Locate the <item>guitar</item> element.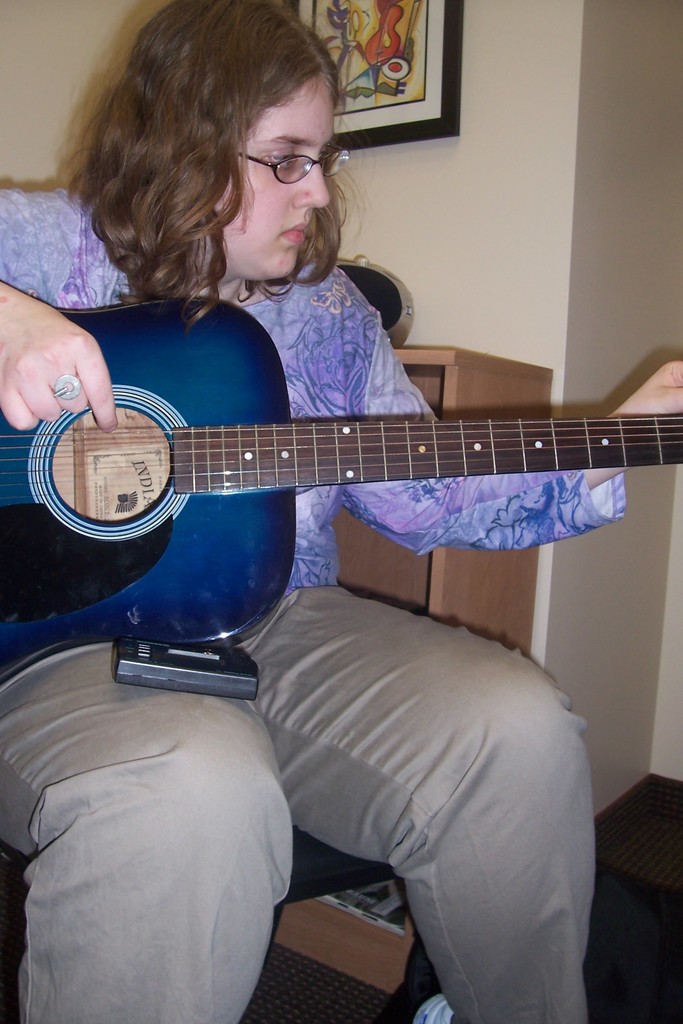
Element bbox: [0, 297, 682, 687].
